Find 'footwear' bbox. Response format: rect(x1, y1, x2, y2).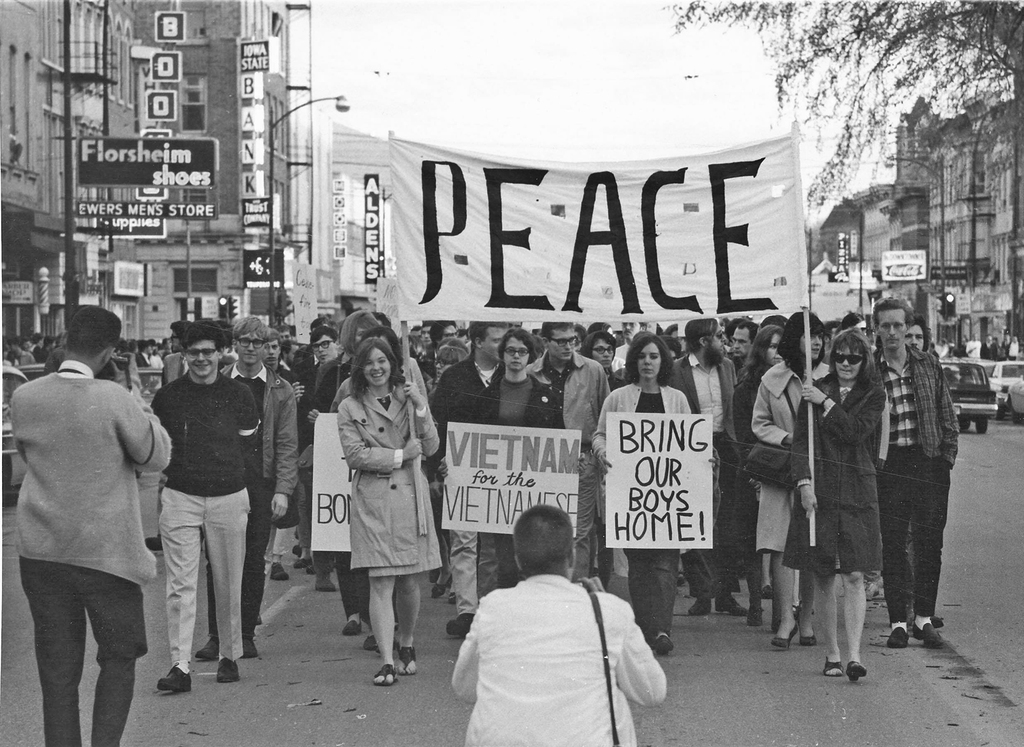
rect(270, 564, 289, 580).
